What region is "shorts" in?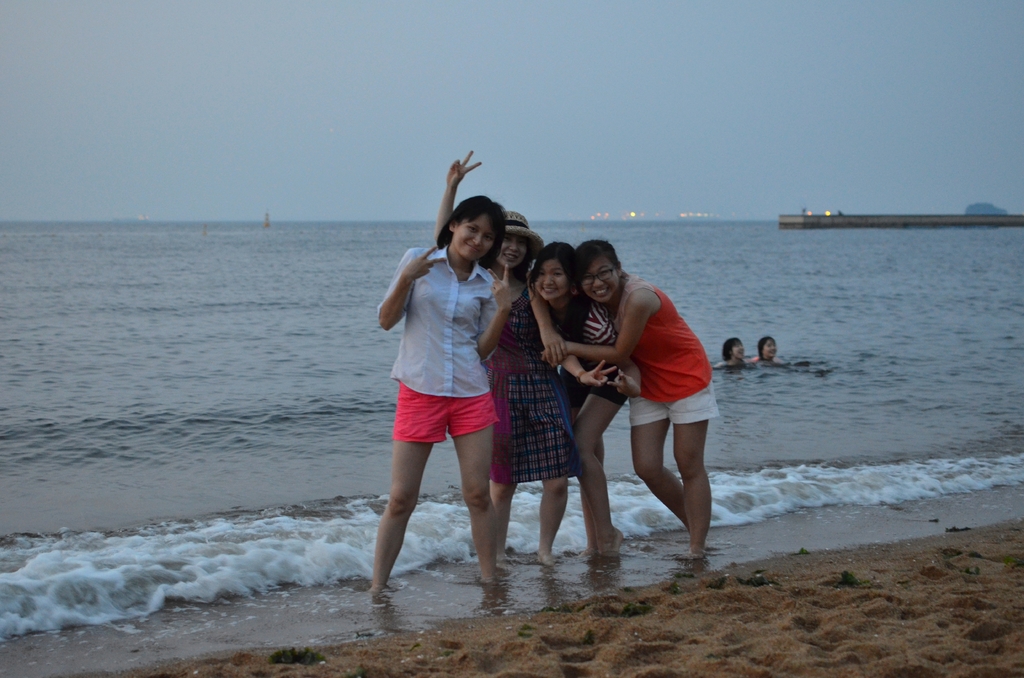
<box>569,375,628,401</box>.
